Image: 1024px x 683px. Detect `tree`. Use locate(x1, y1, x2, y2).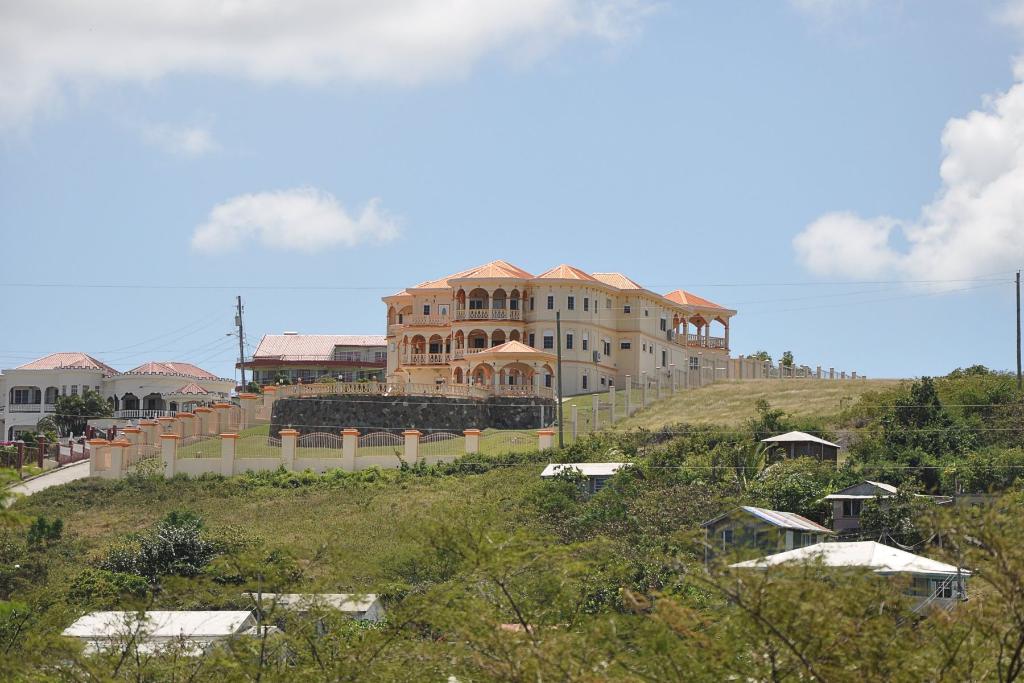
locate(35, 411, 52, 436).
